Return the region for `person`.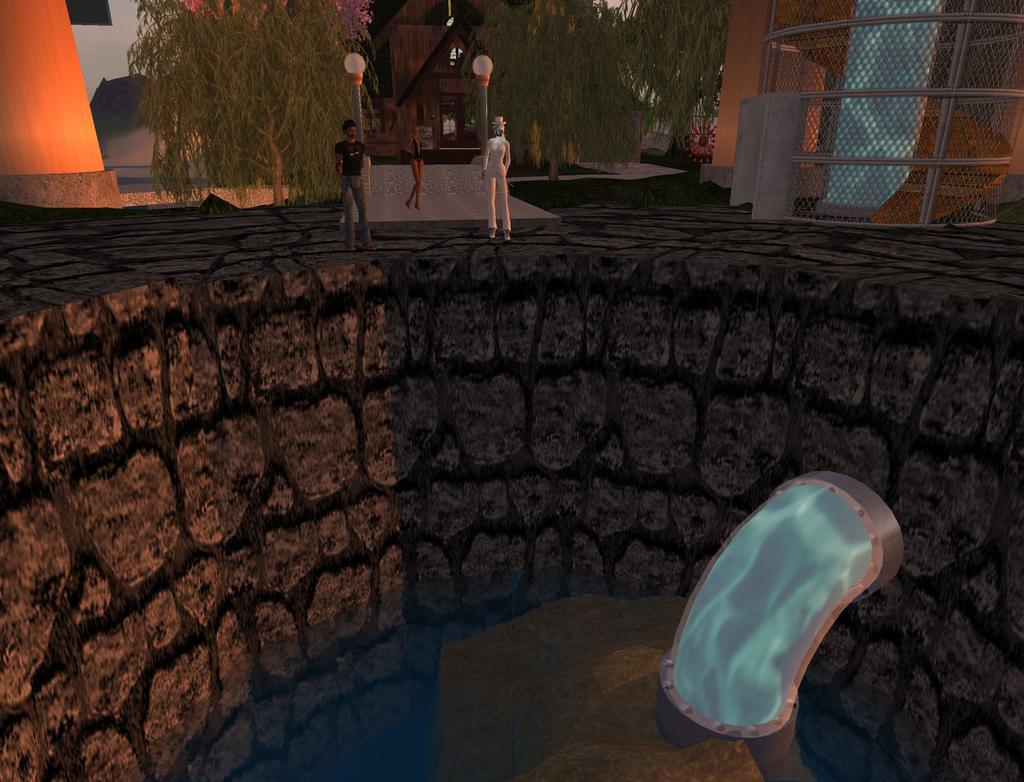
bbox=(477, 117, 509, 240).
